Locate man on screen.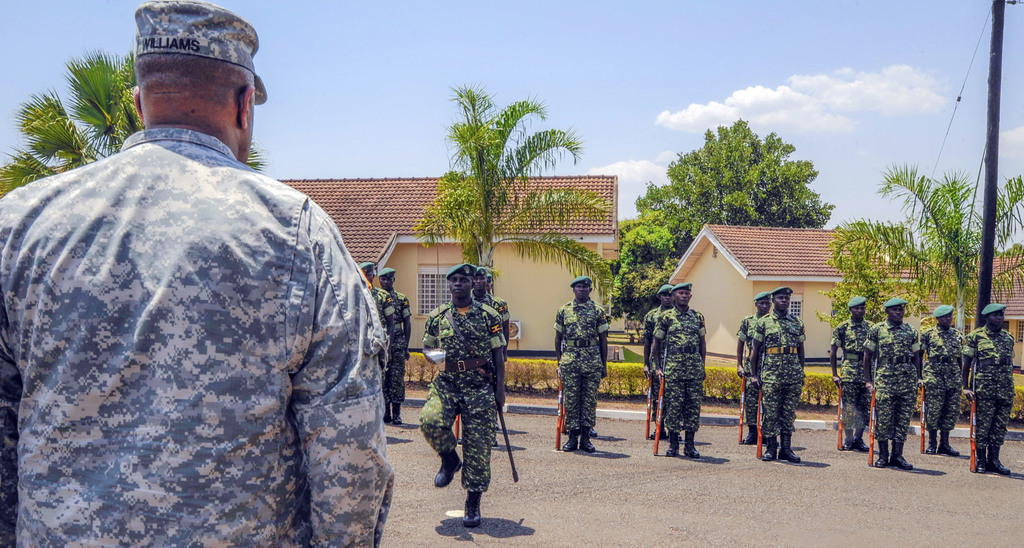
On screen at pyautogui.locateOnScreen(376, 267, 415, 431).
